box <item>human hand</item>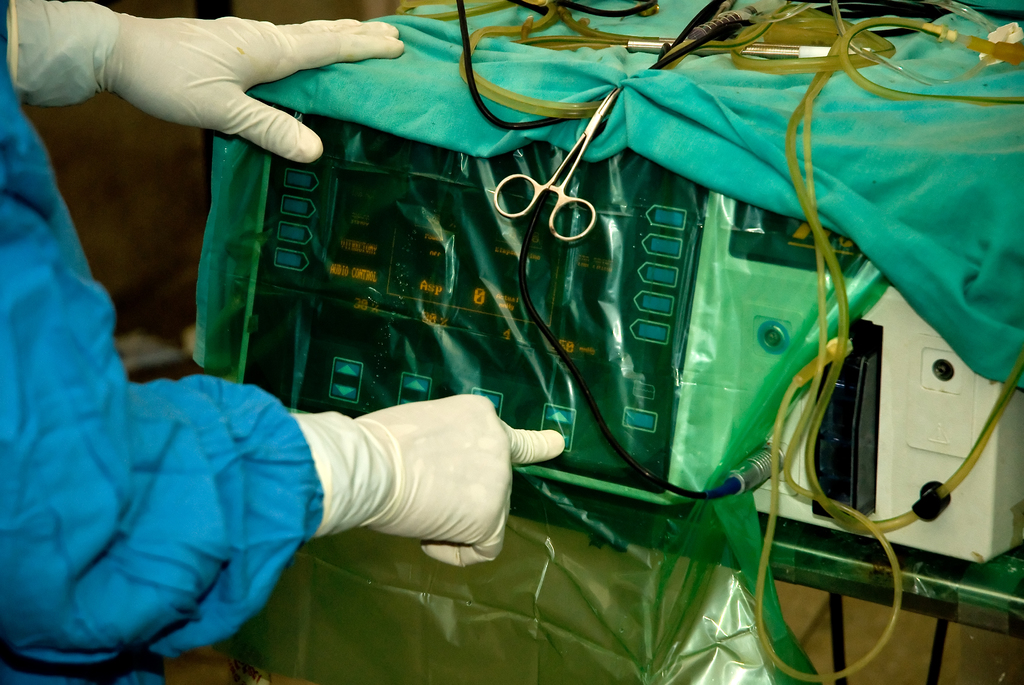
358, 392, 566, 572
